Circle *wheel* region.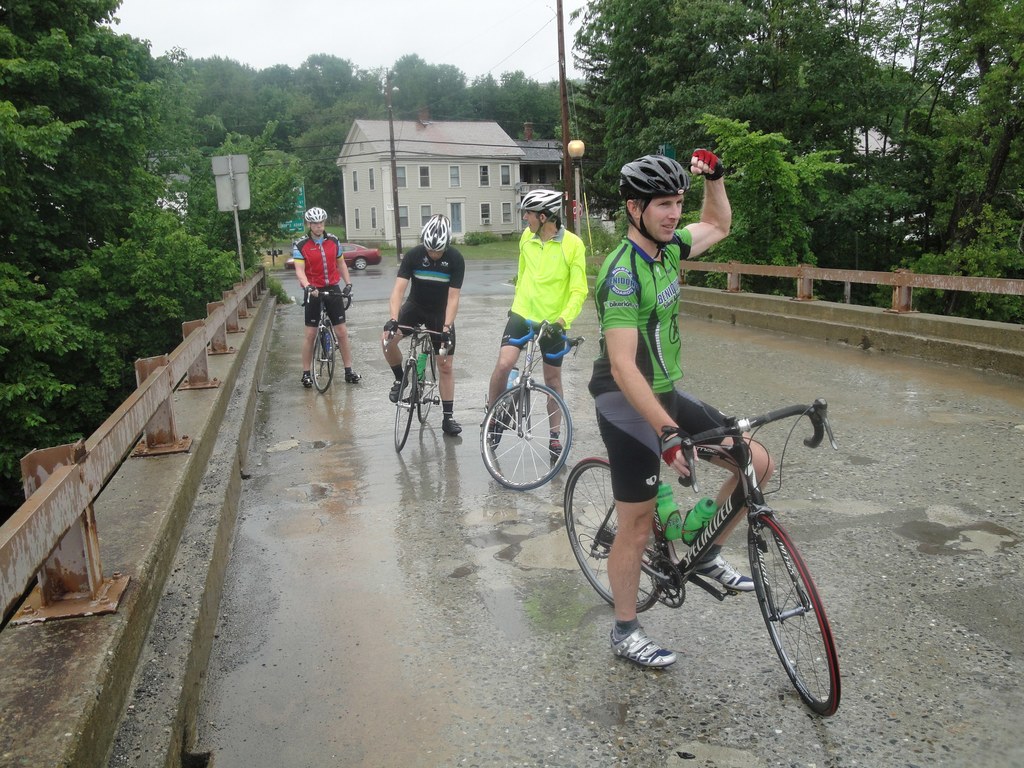
Region: {"left": 566, "top": 455, "right": 669, "bottom": 616}.
